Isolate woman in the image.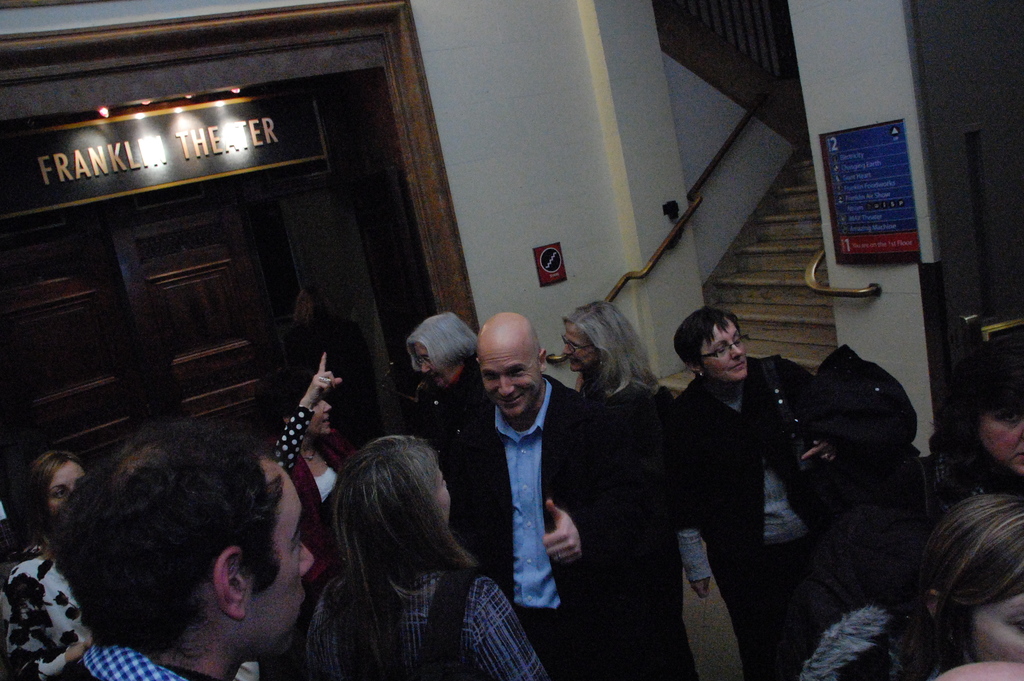
Isolated region: detection(304, 431, 548, 680).
